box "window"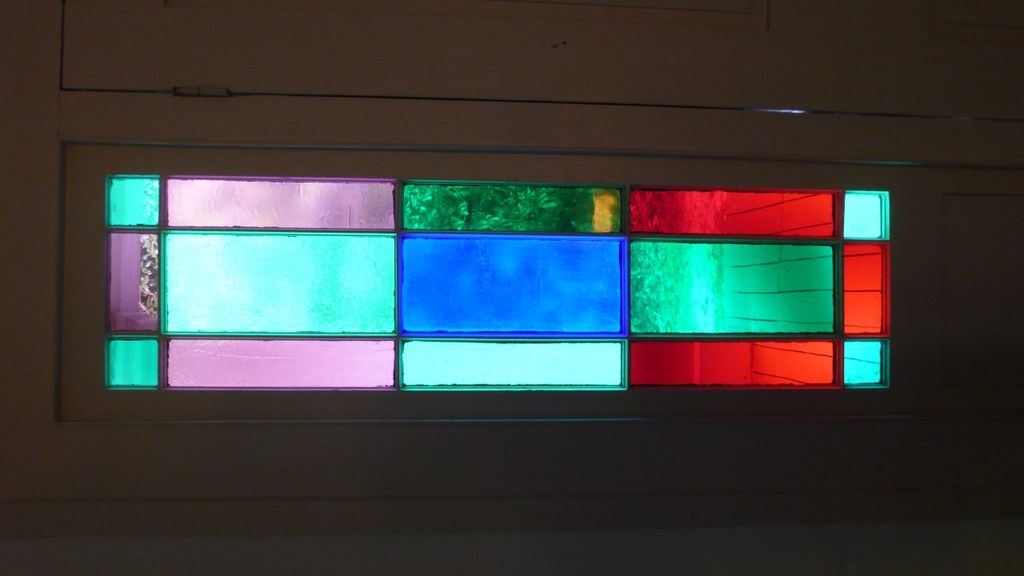
x1=34, y1=140, x2=989, y2=433
